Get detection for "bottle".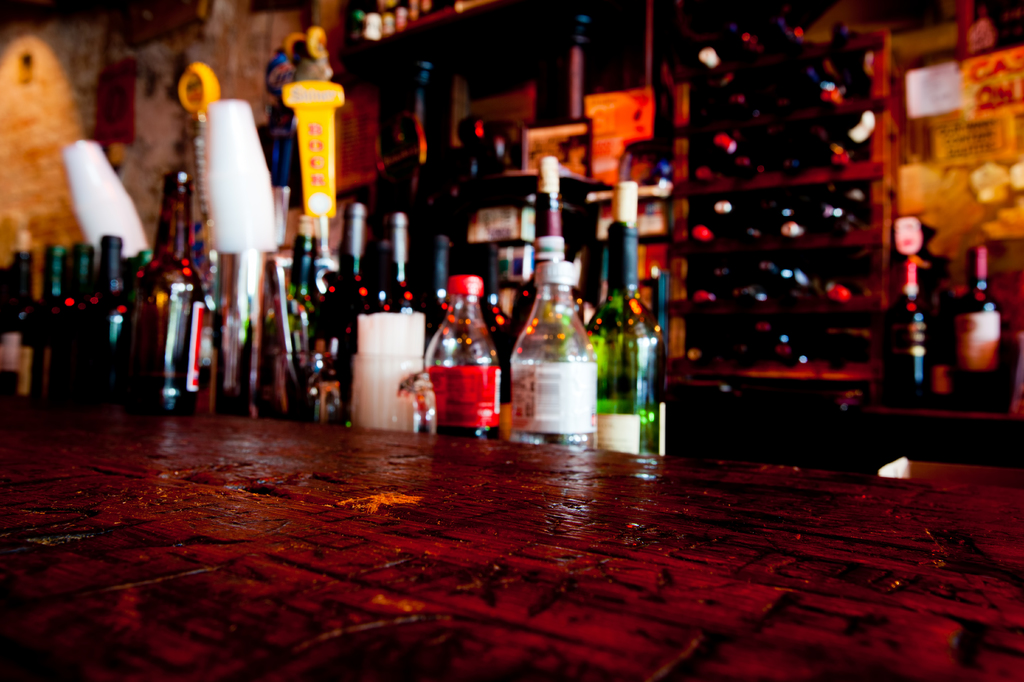
Detection: left=810, top=80, right=852, bottom=107.
